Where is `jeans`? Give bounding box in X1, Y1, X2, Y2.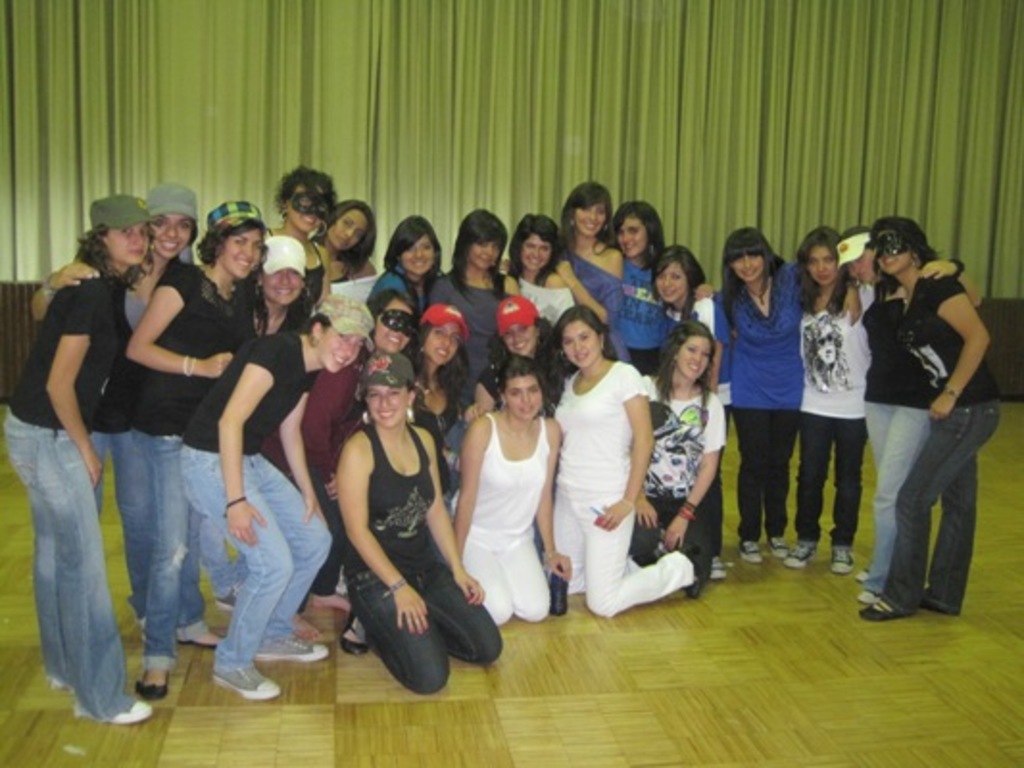
799, 411, 870, 549.
